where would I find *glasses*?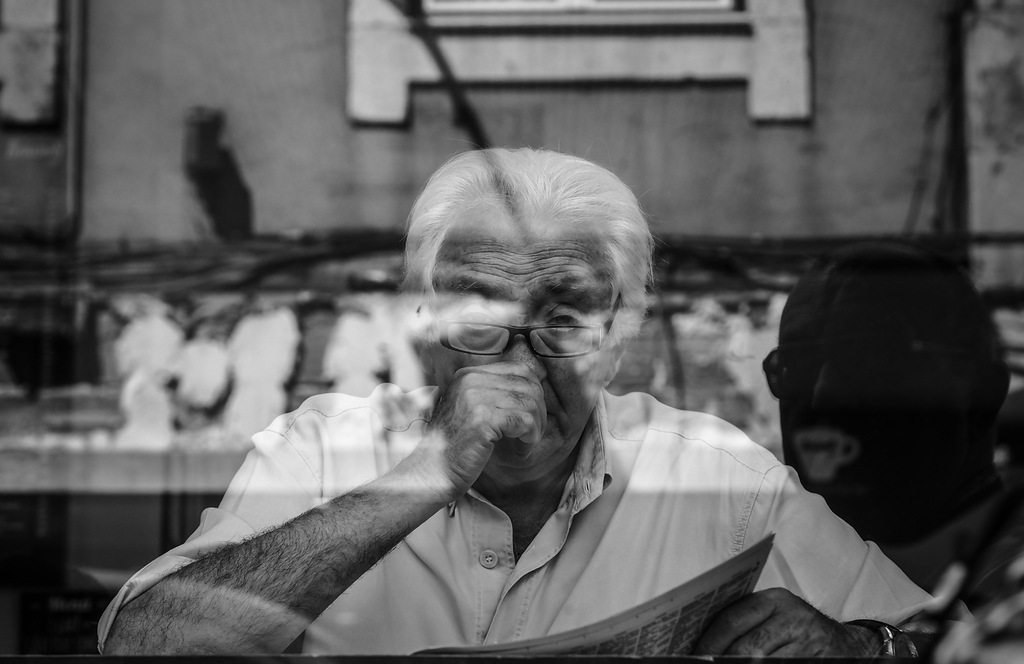
At bbox(423, 295, 623, 360).
